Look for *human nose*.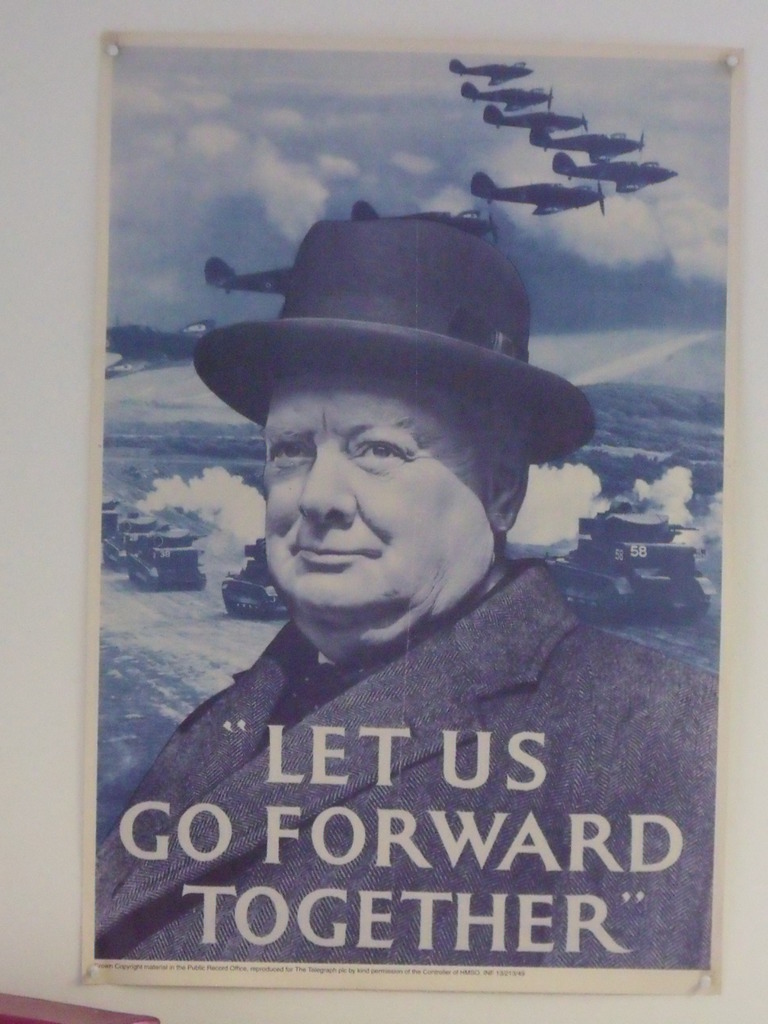
Found: [left=295, top=449, right=358, bottom=528].
